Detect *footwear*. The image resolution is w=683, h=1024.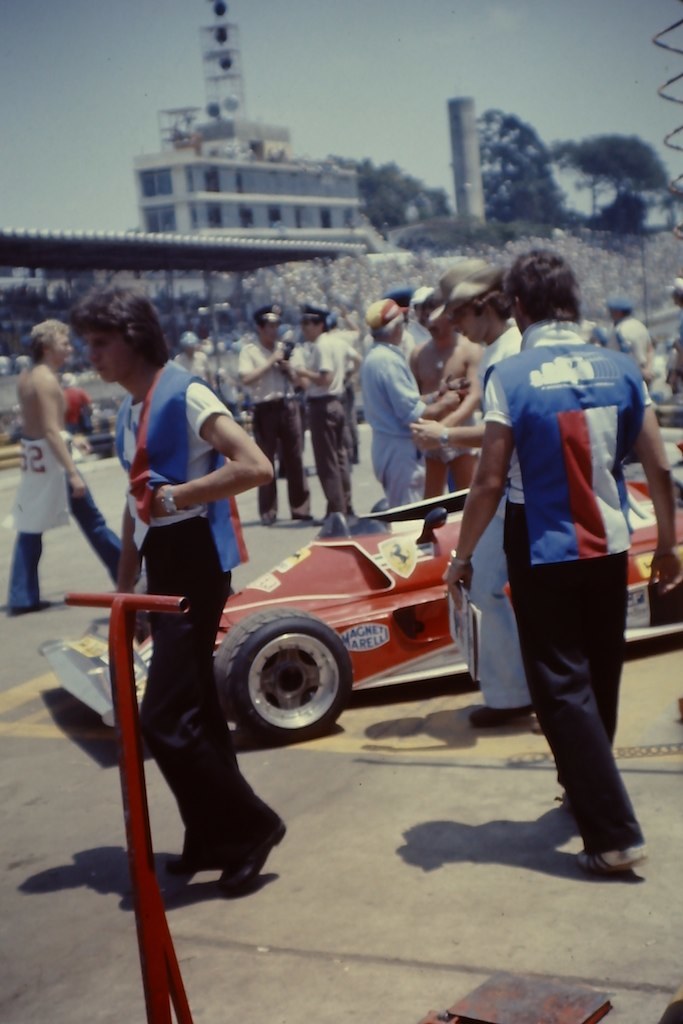
box(573, 840, 650, 873).
